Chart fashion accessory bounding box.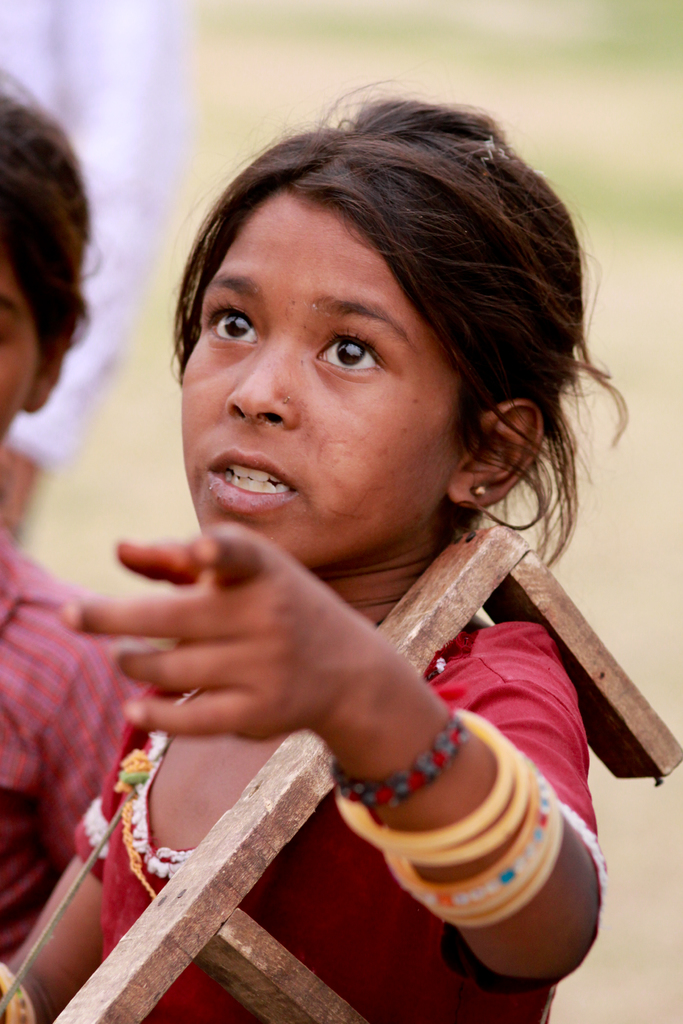
Charted: BBox(377, 750, 533, 862).
